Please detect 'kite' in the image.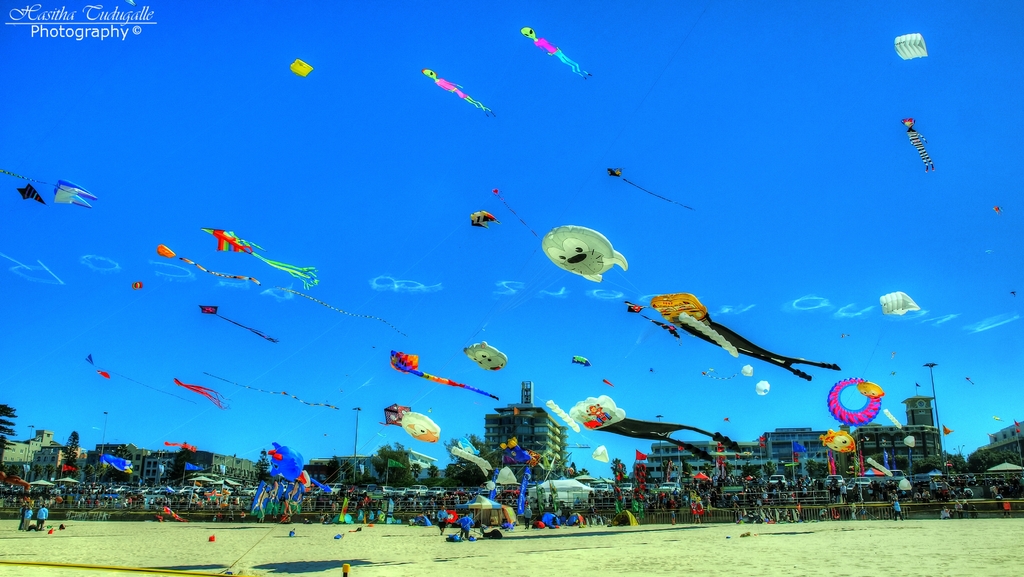
{"left": 497, "top": 437, "right": 539, "bottom": 466}.
